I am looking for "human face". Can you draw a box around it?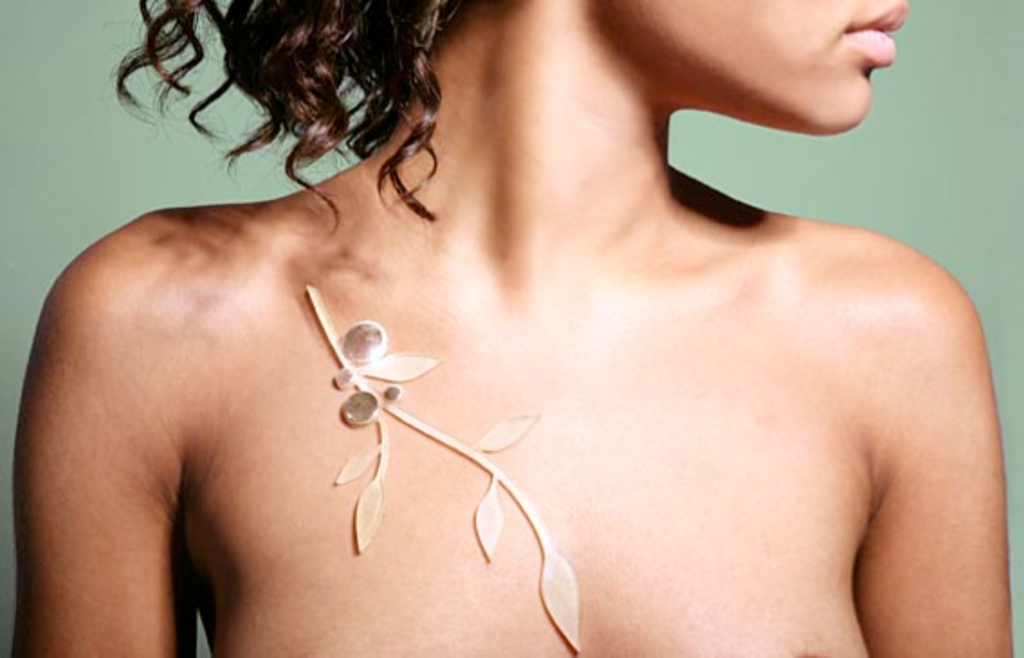
Sure, the bounding box is BBox(602, 0, 910, 132).
